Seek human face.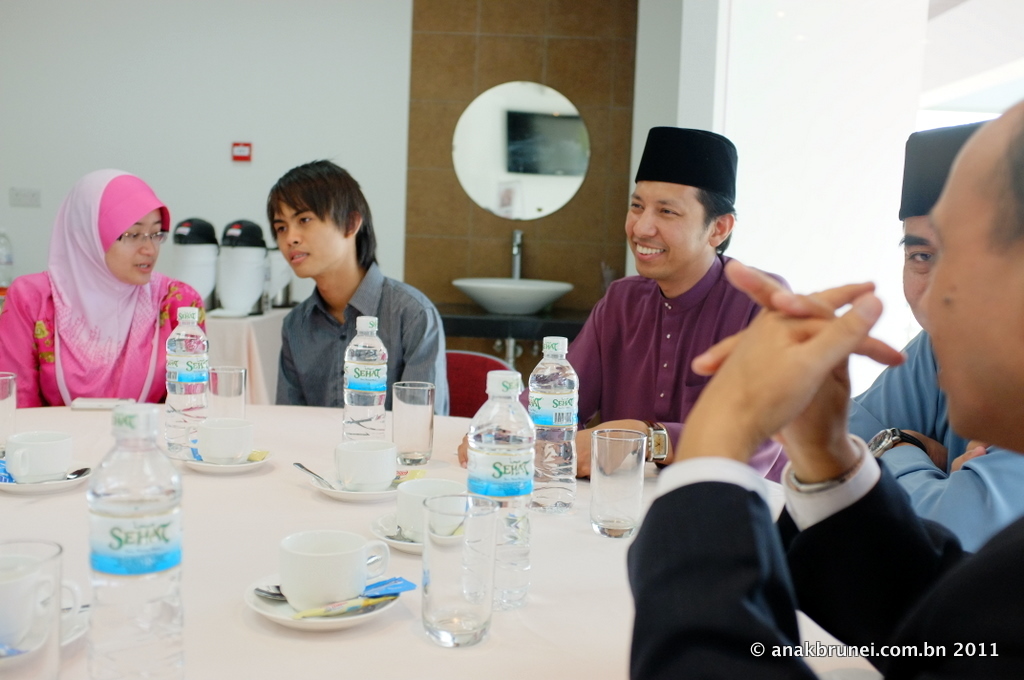
<box>901,214,944,311</box>.
